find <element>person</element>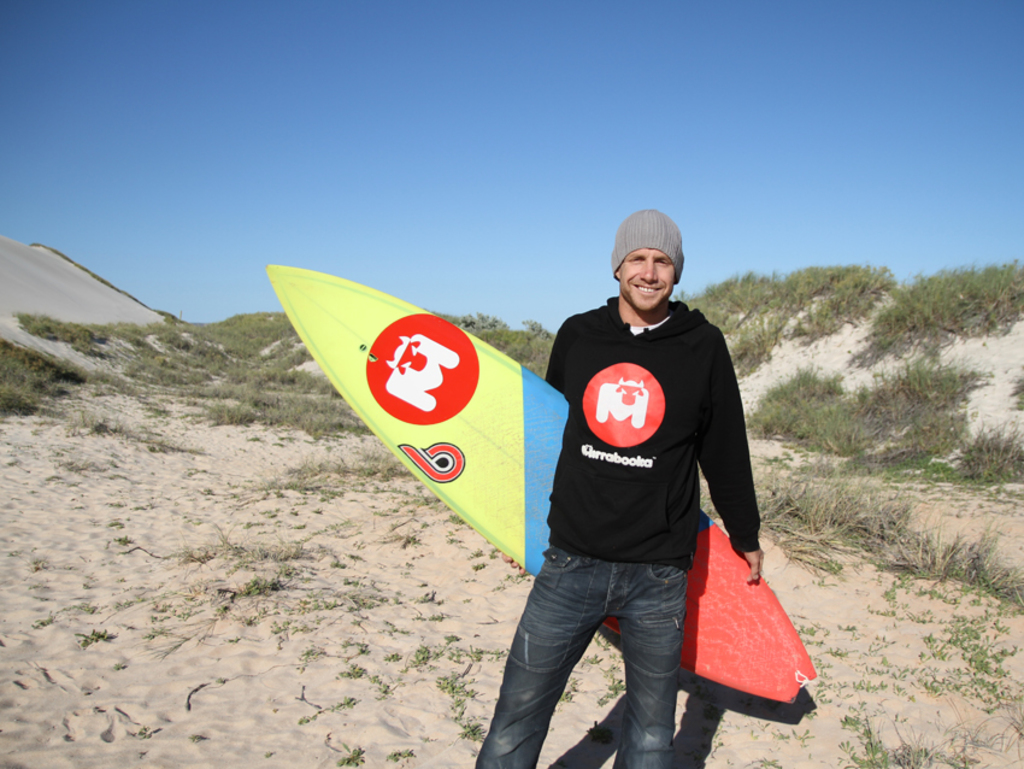
[left=513, top=184, right=772, bottom=763]
